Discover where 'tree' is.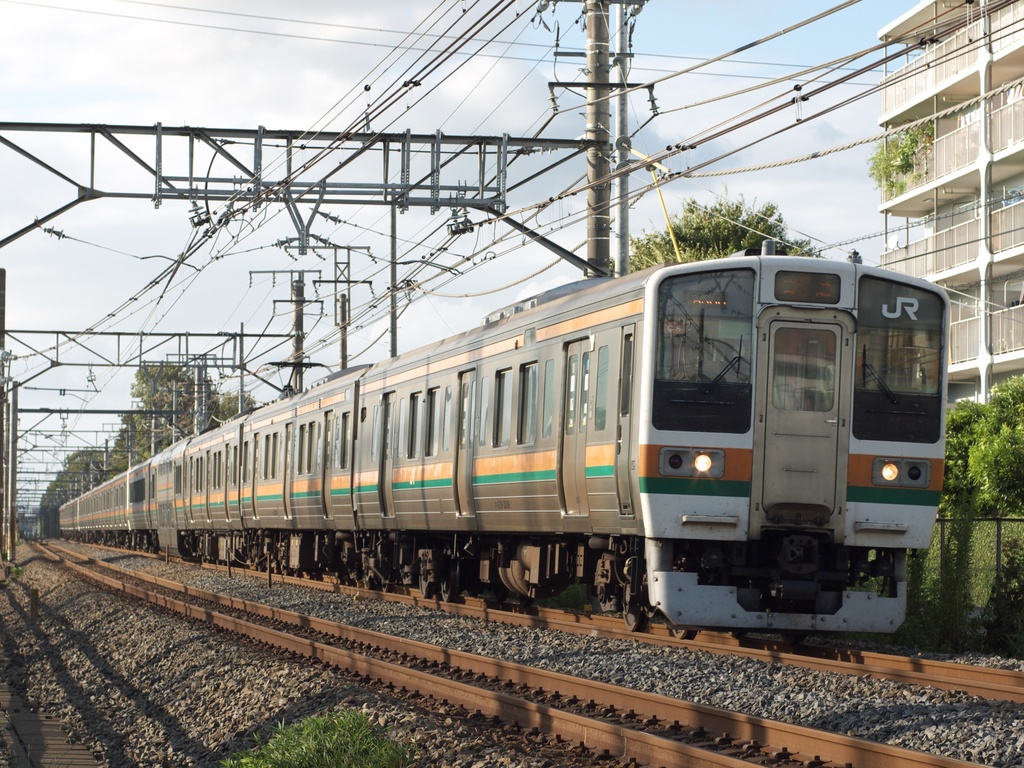
Discovered at [left=607, top=182, right=823, bottom=268].
